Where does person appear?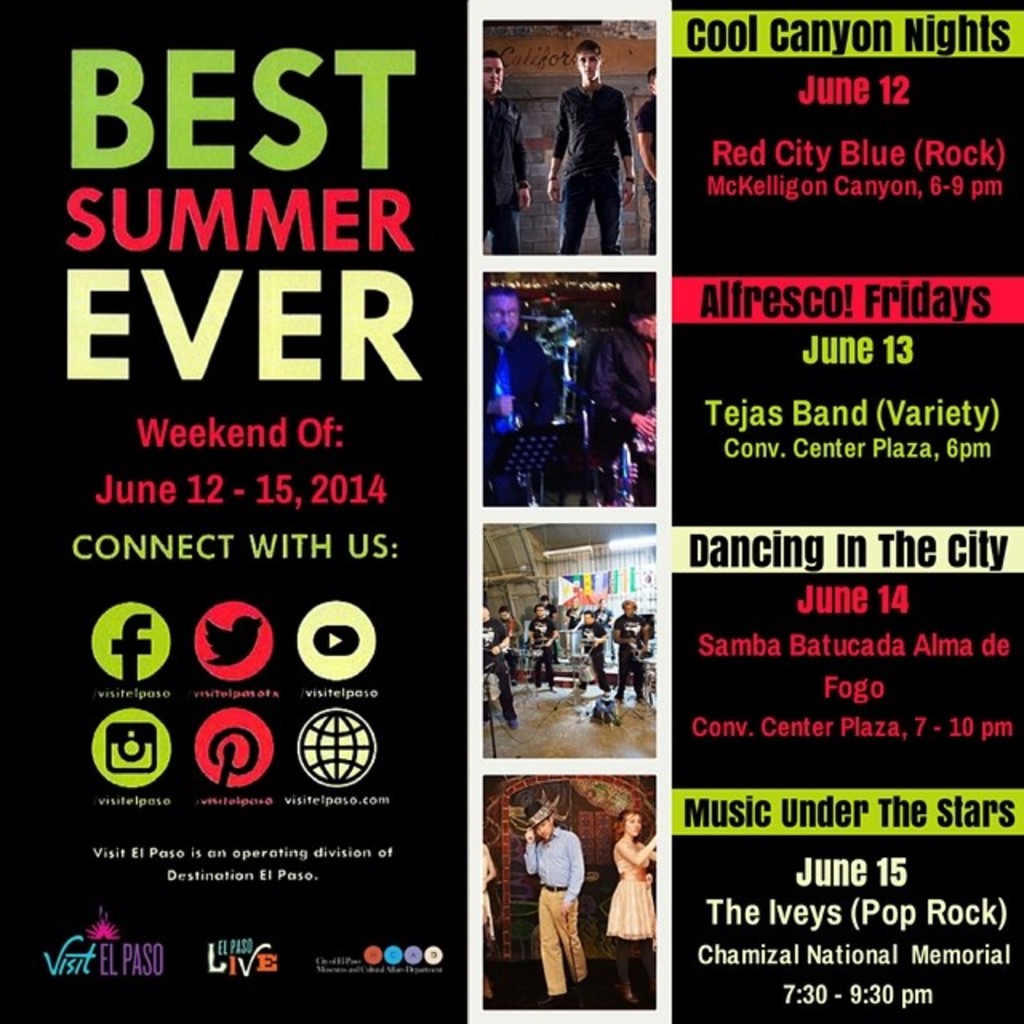
Appears at crop(605, 811, 659, 1018).
